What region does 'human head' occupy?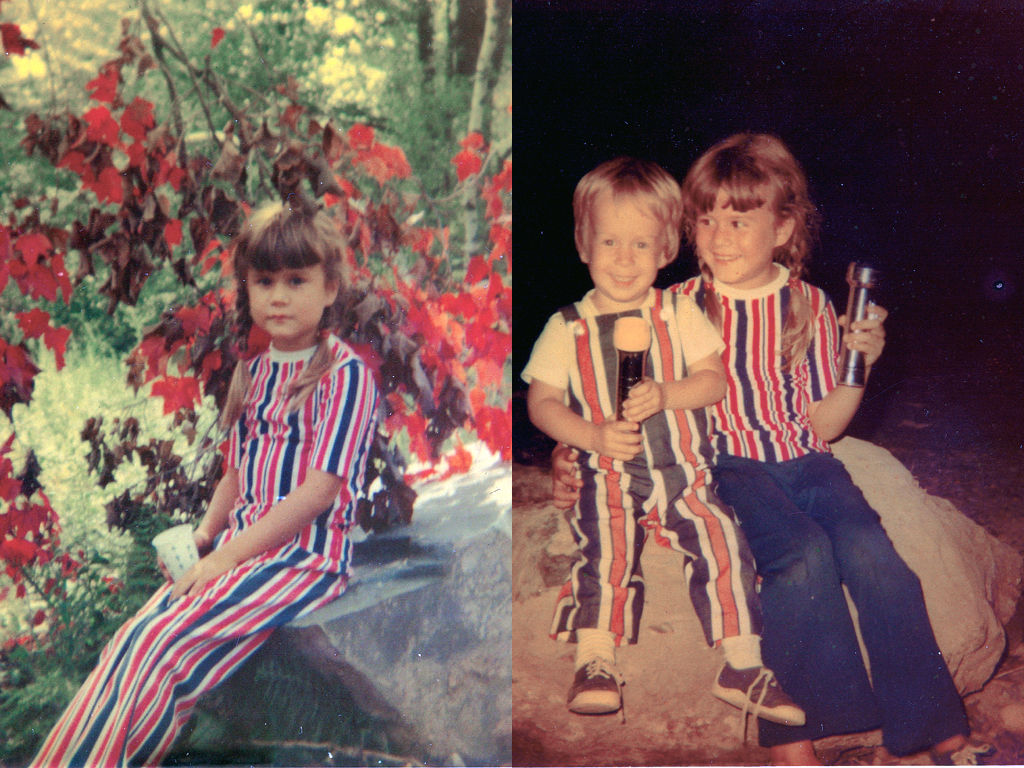
box=[214, 202, 354, 354].
